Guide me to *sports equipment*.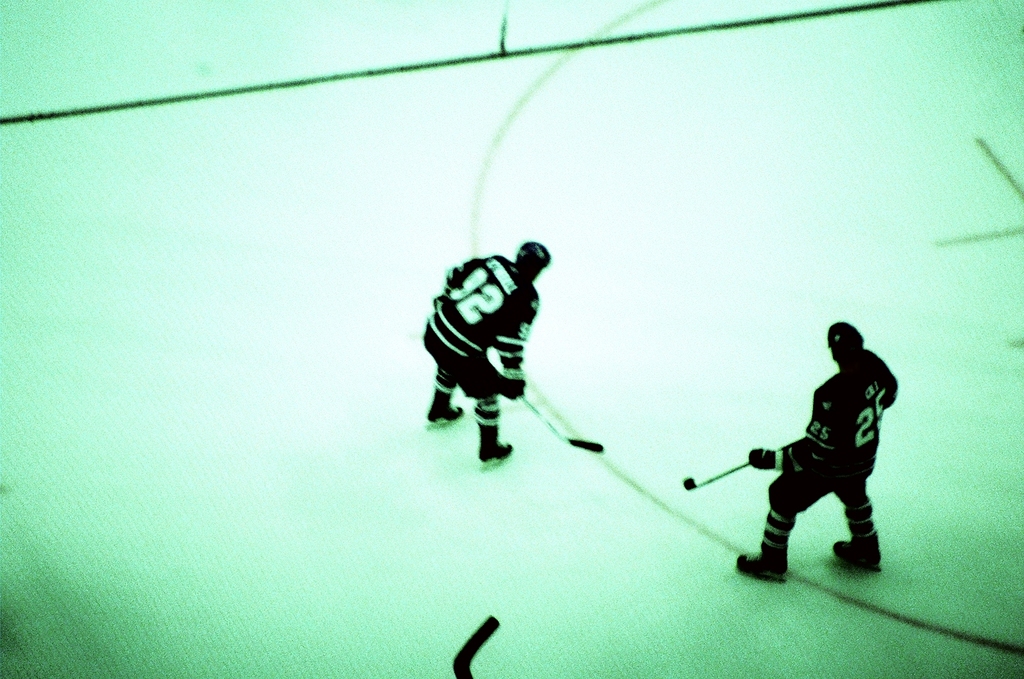
Guidance: box=[682, 462, 749, 494].
